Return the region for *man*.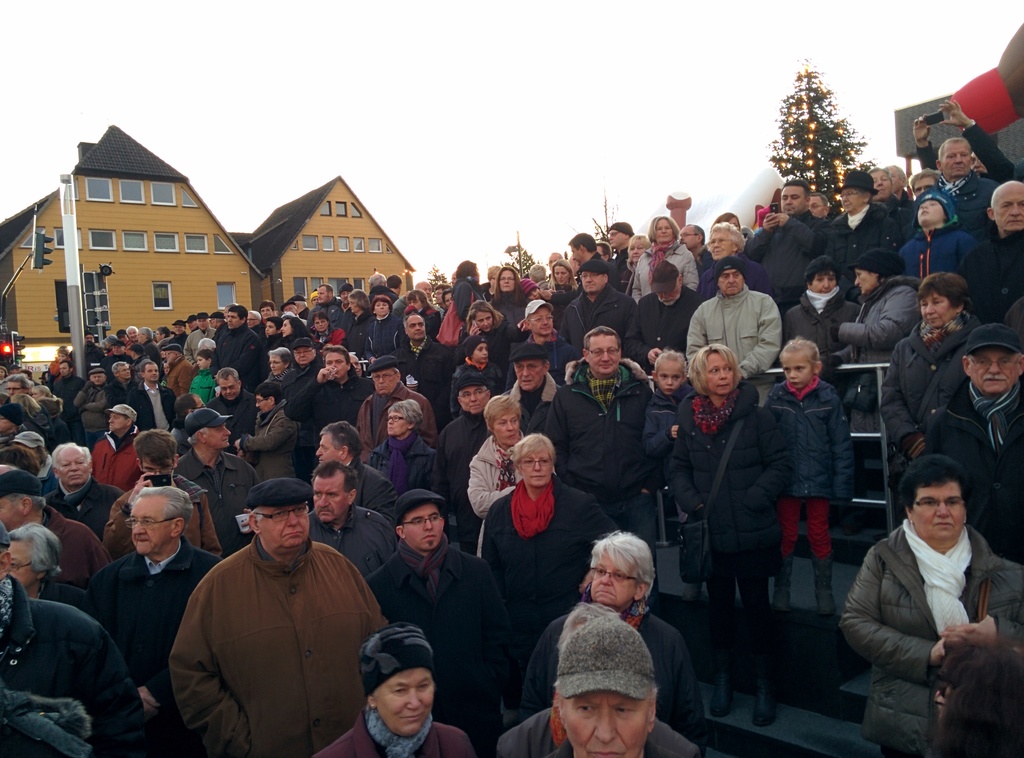
(165, 391, 207, 444).
